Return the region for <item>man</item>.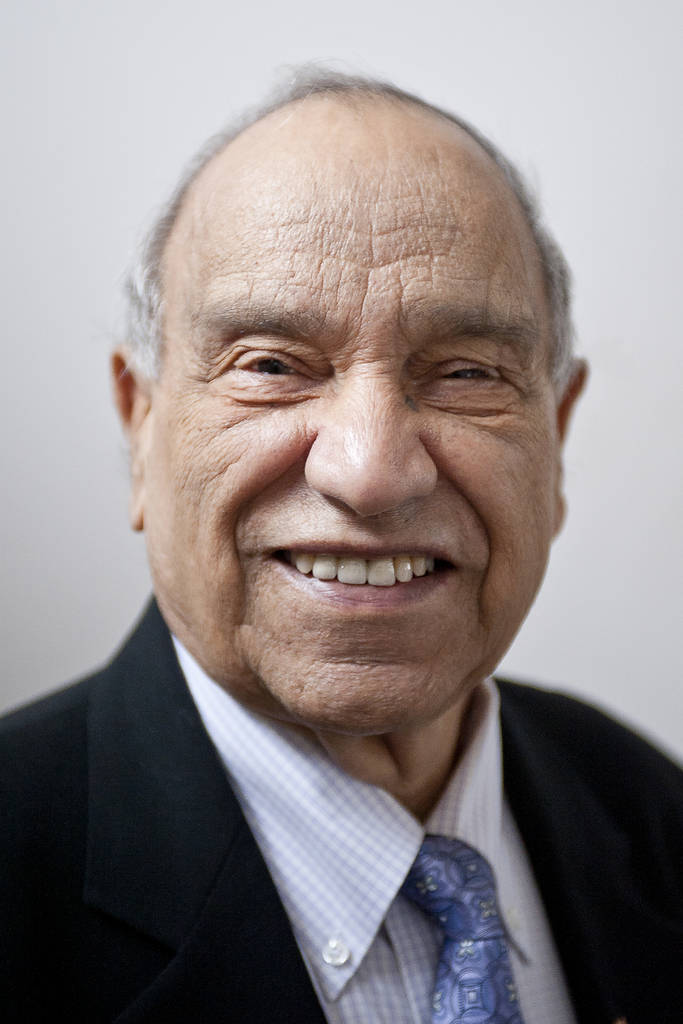
0:67:682:996.
